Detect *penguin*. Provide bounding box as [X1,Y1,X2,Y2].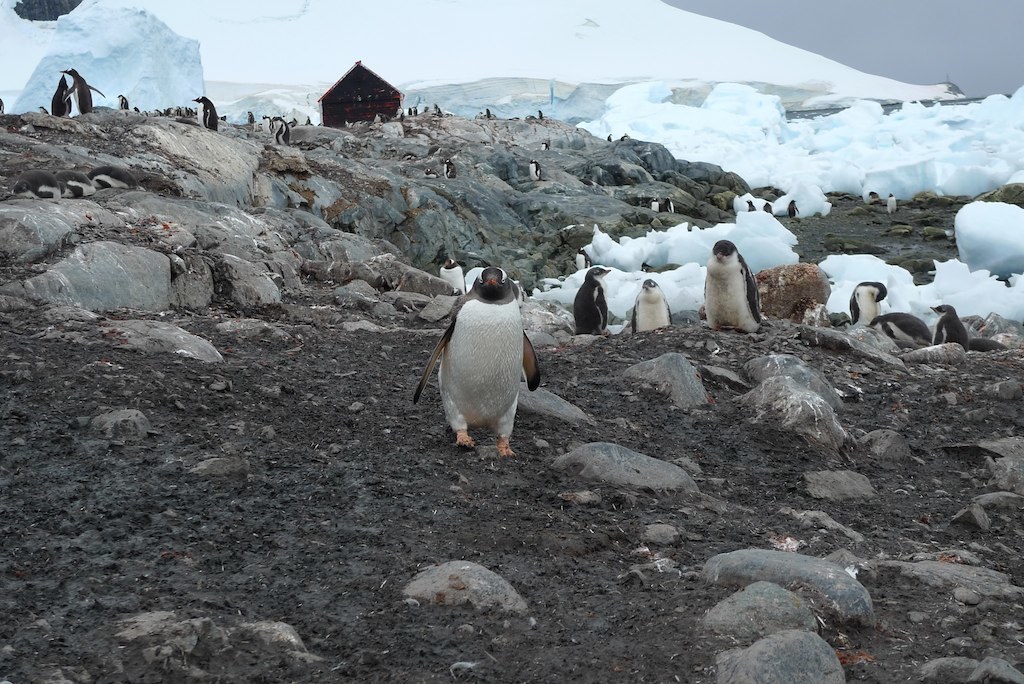
[786,197,800,217].
